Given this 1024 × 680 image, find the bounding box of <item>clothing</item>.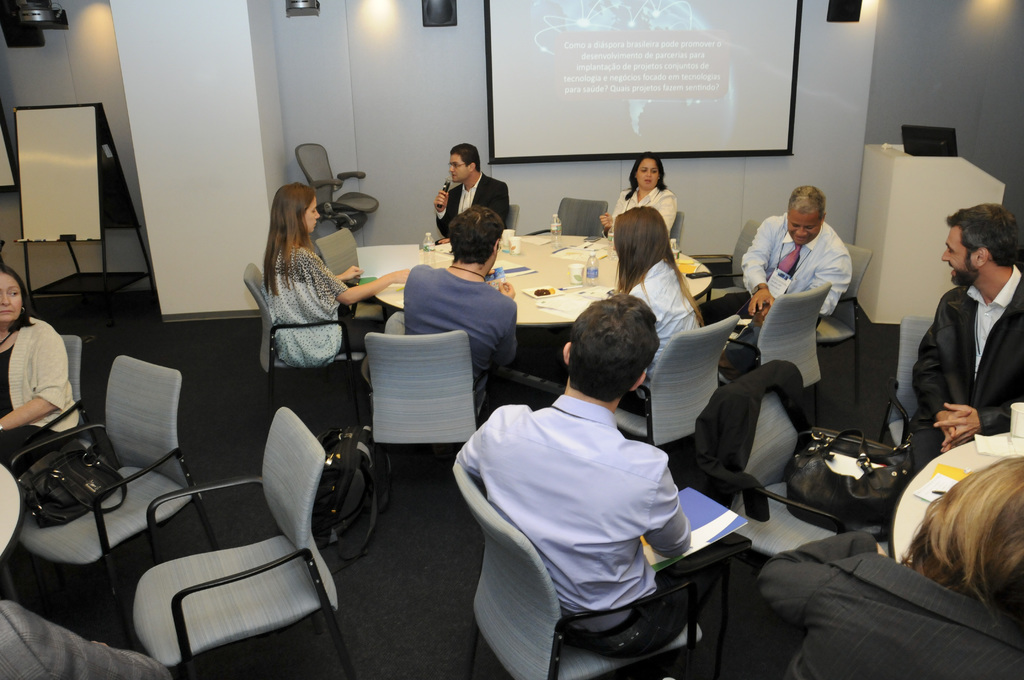
{"x1": 459, "y1": 390, "x2": 739, "y2": 655}.
